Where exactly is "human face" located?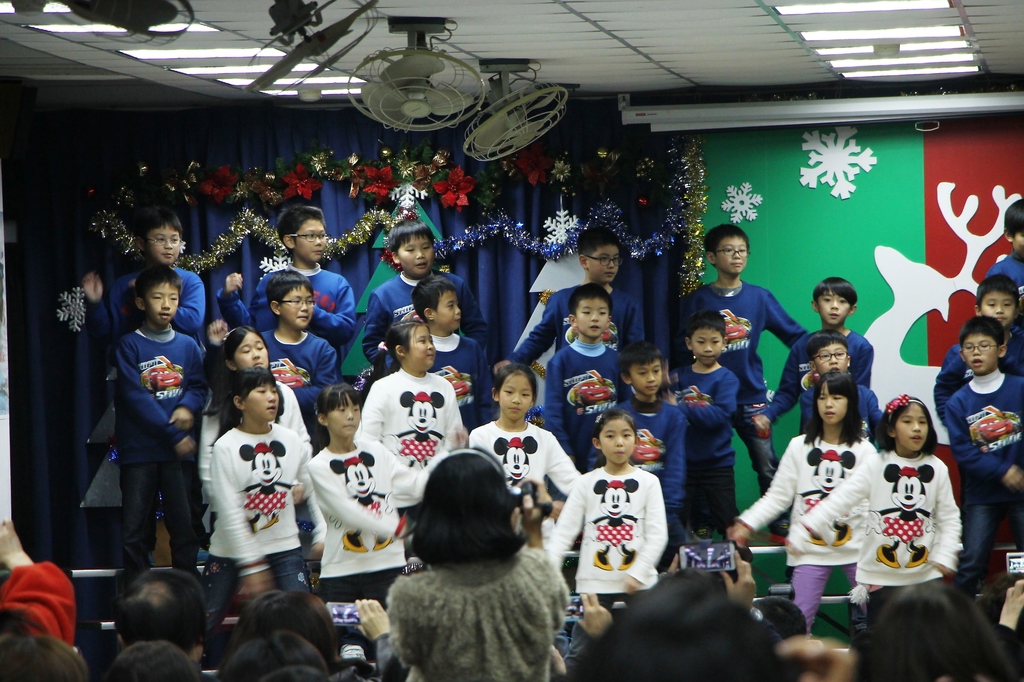
Its bounding box is detection(143, 225, 179, 266).
